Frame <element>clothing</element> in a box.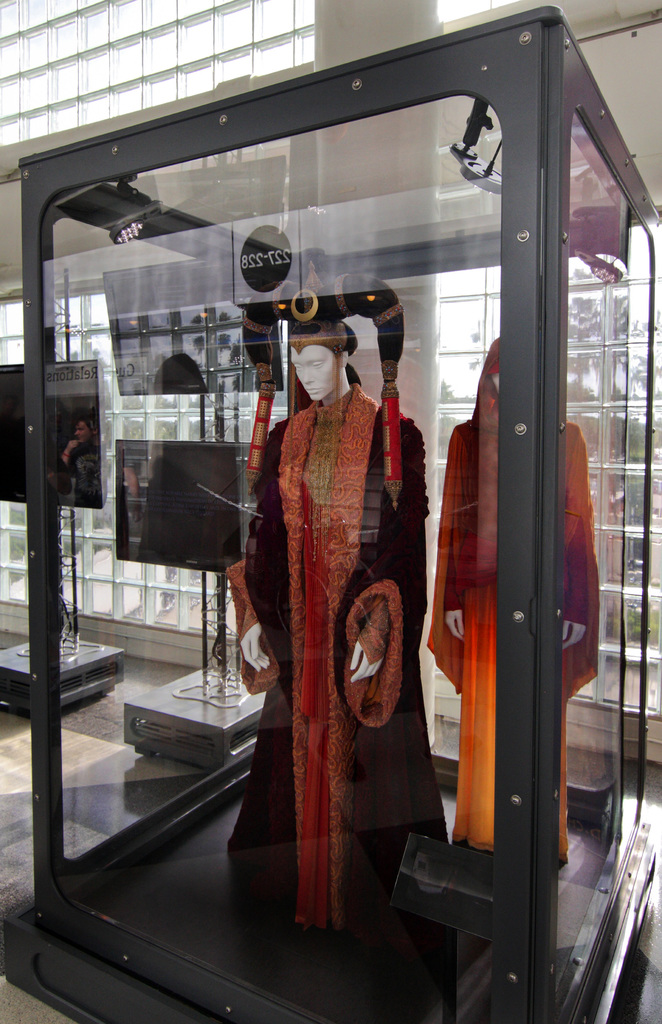
[x1=416, y1=339, x2=609, y2=879].
